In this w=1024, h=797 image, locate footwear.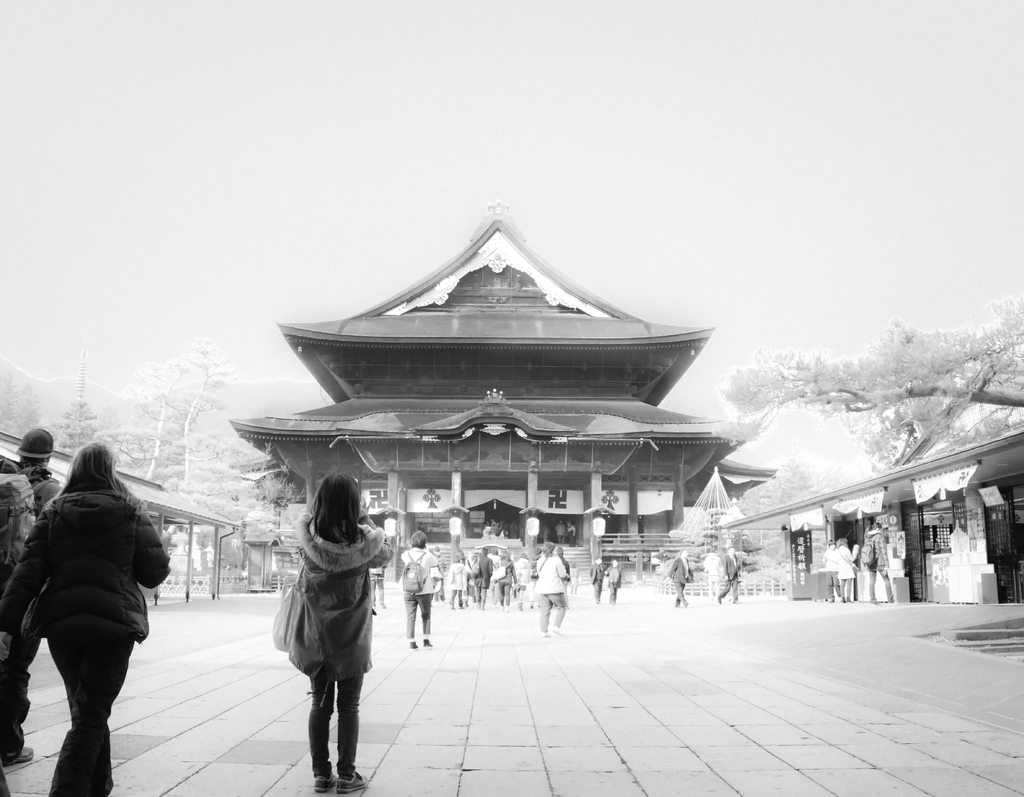
Bounding box: x1=3 y1=743 x2=33 y2=763.
